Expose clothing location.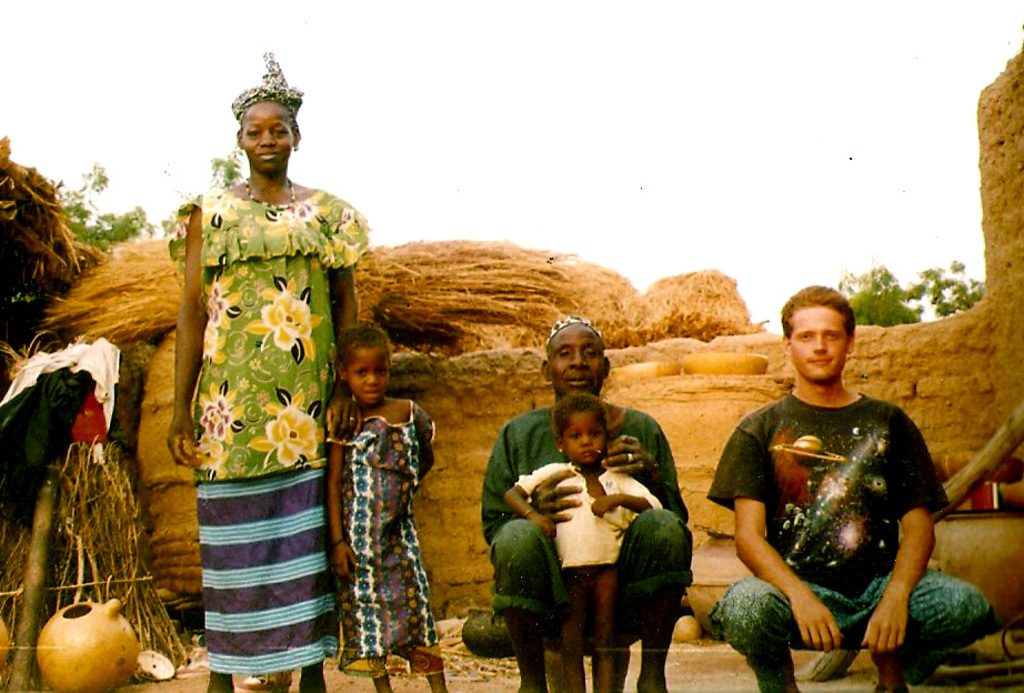
Exposed at x1=707, y1=385, x2=995, y2=692.
